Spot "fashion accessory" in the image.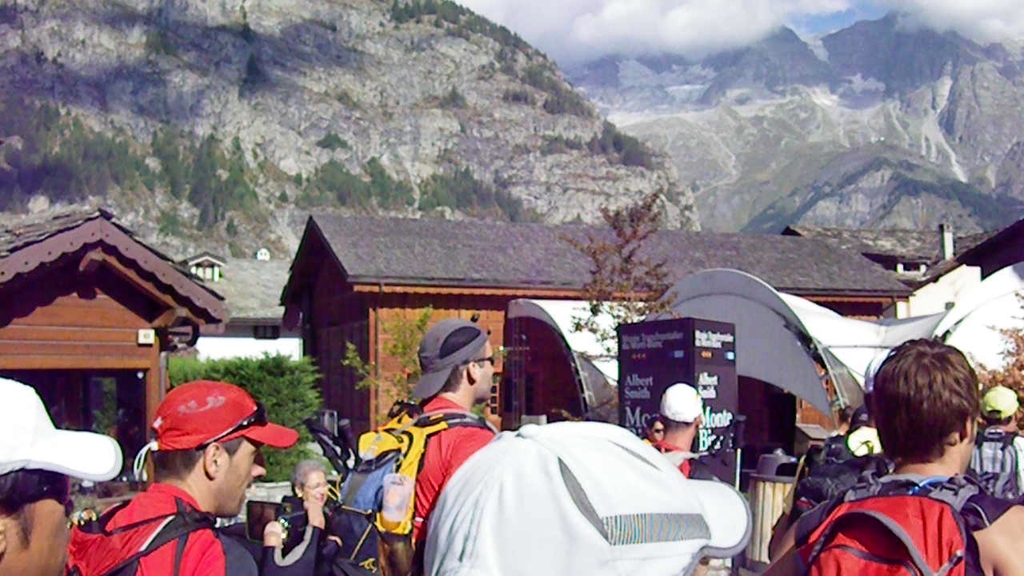
"fashion accessory" found at locate(659, 384, 702, 425).
